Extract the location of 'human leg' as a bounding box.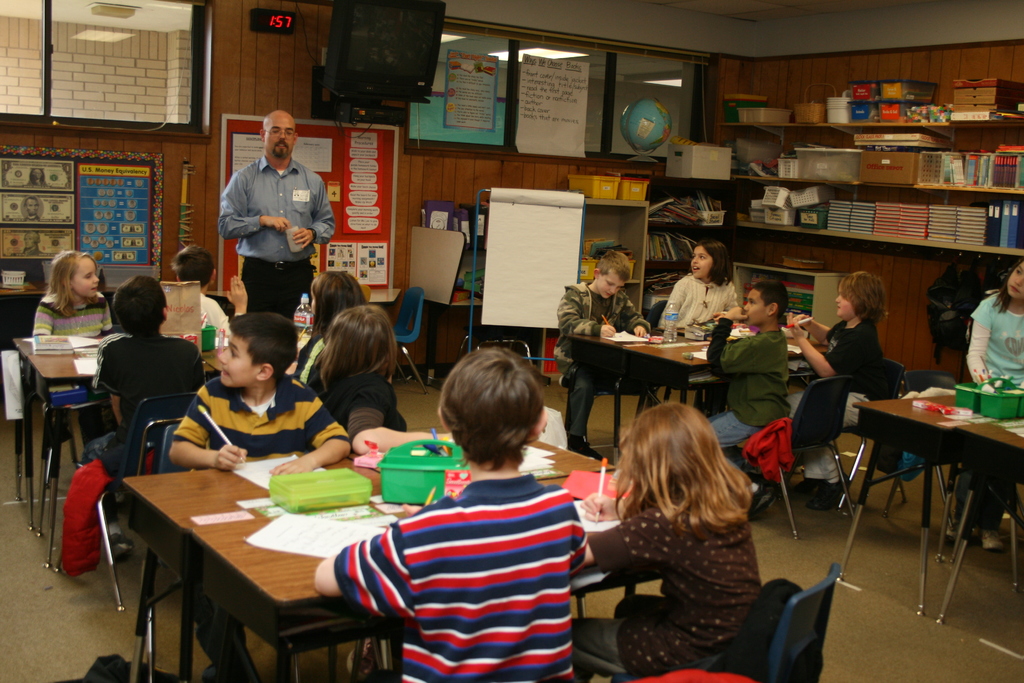
235,256,289,317.
